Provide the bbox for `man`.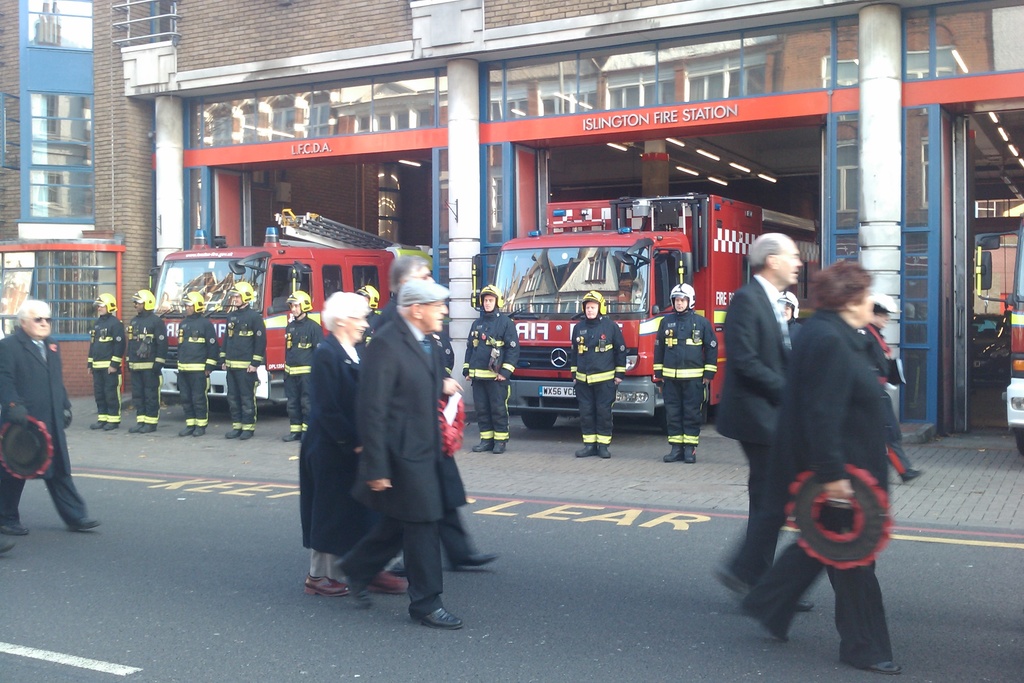
{"x1": 857, "y1": 293, "x2": 911, "y2": 393}.
